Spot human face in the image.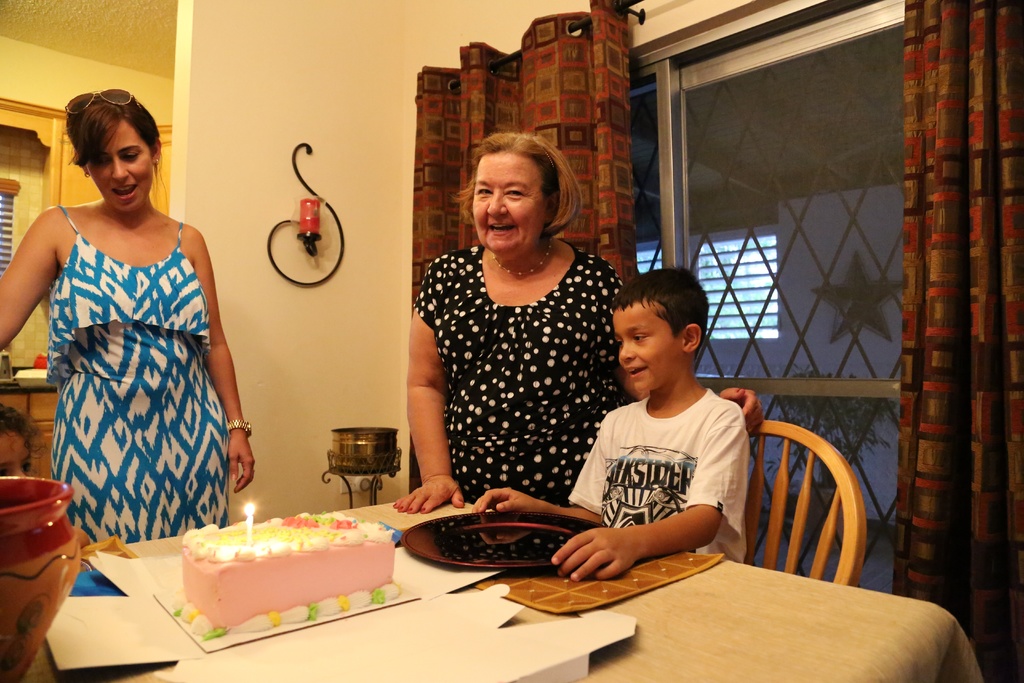
human face found at box(614, 304, 682, 391).
